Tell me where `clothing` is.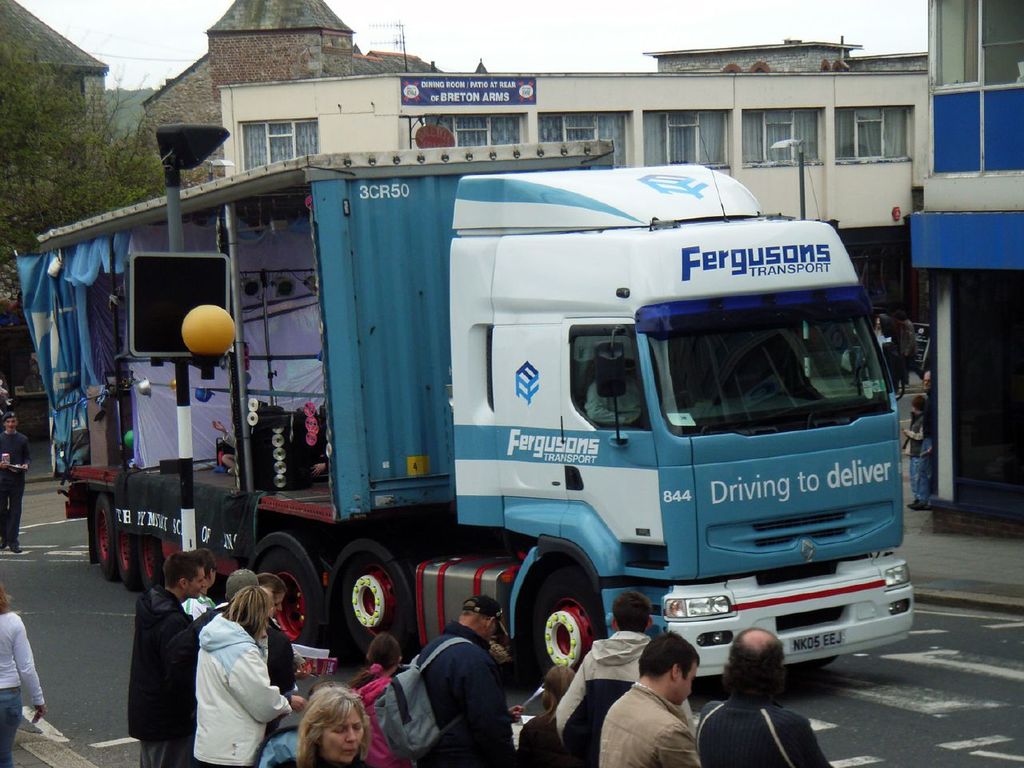
`clothing` is at 0/430/26/538.
